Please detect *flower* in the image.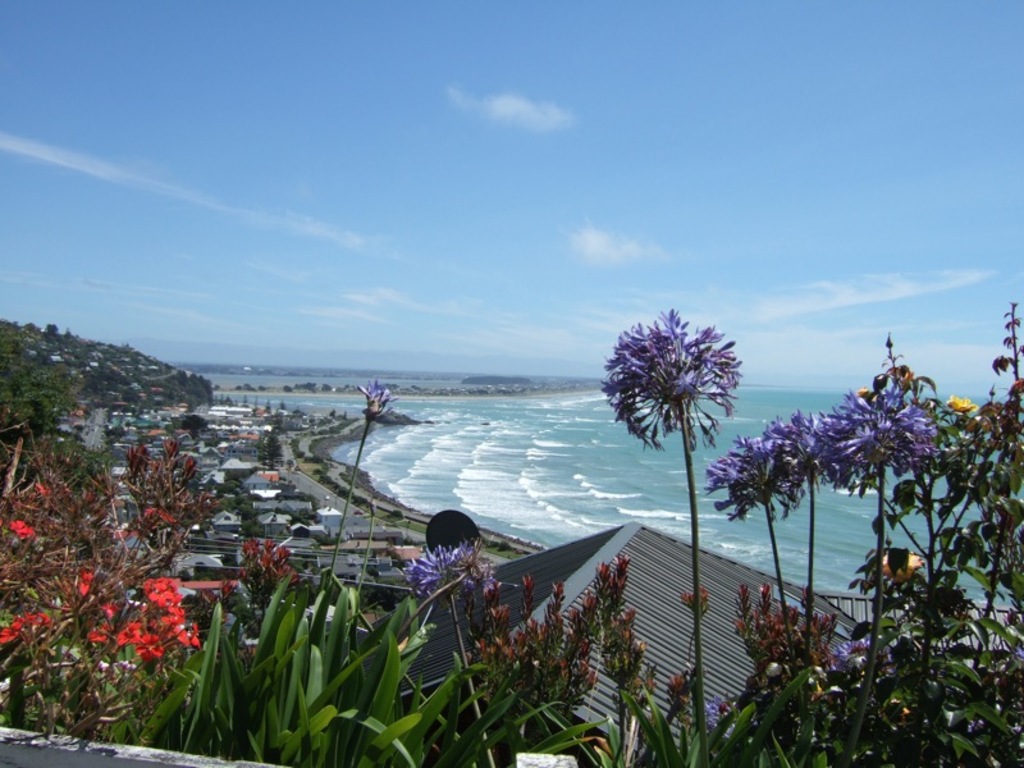
rect(809, 378, 932, 493).
